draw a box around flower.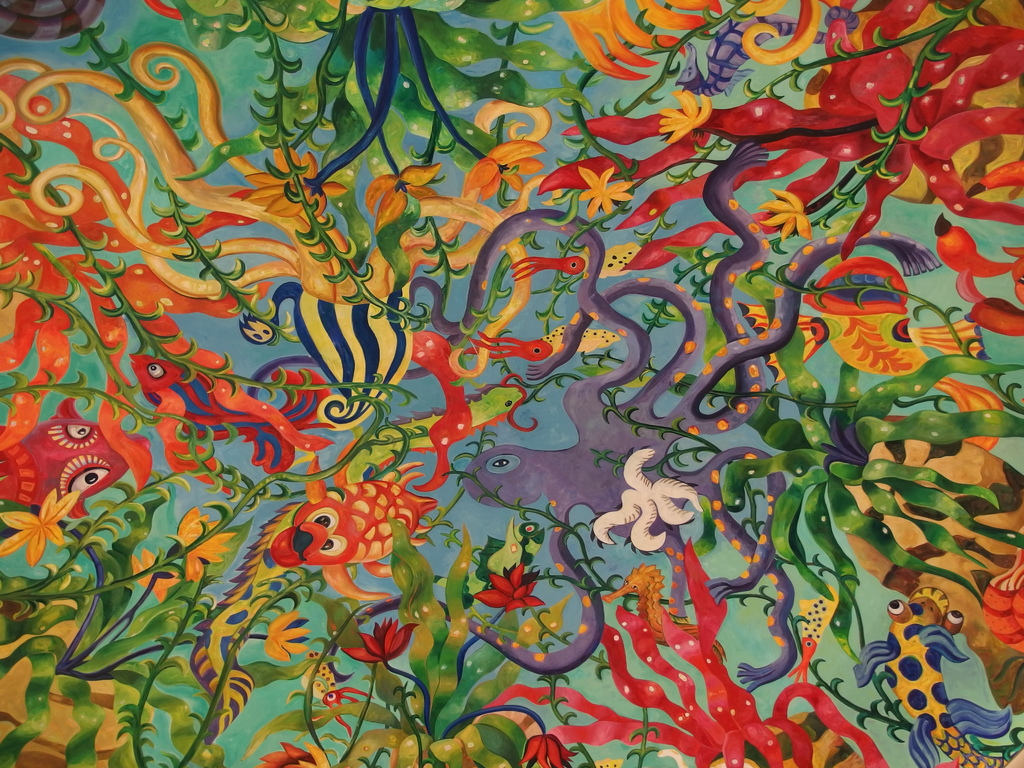
3 482 73 563.
